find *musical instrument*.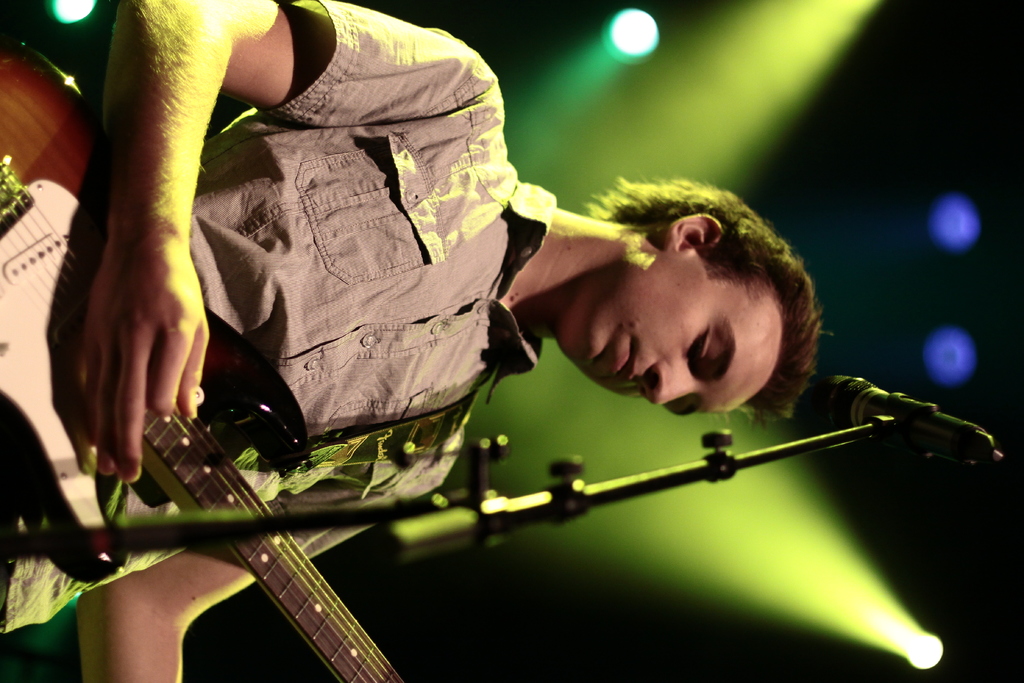
detection(0, 30, 413, 682).
